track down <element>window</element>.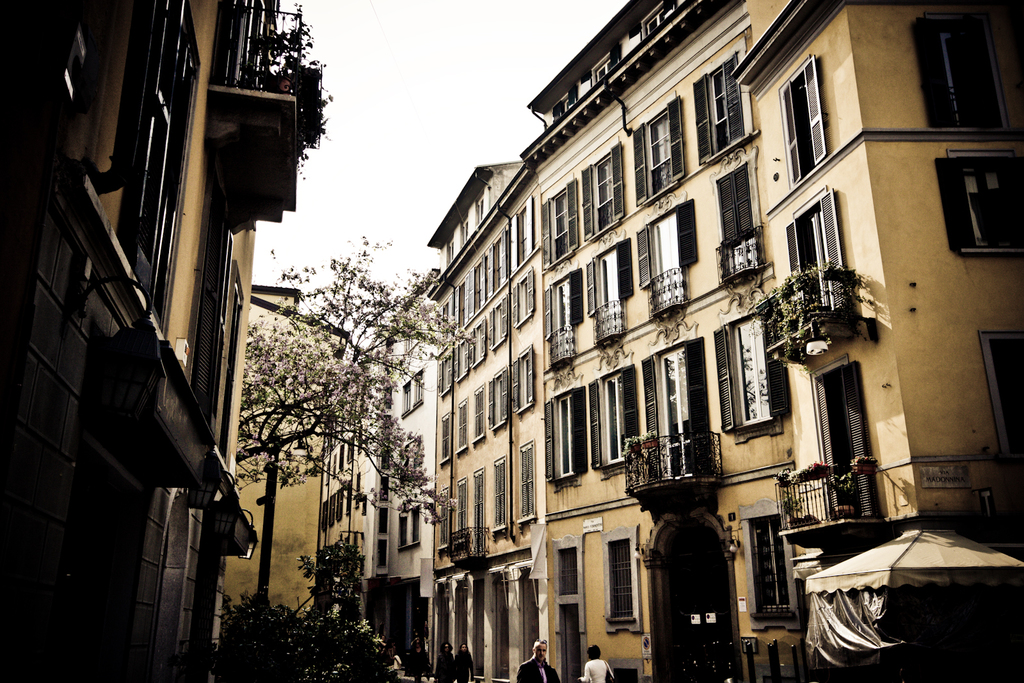
Tracked to 436:488:450:550.
